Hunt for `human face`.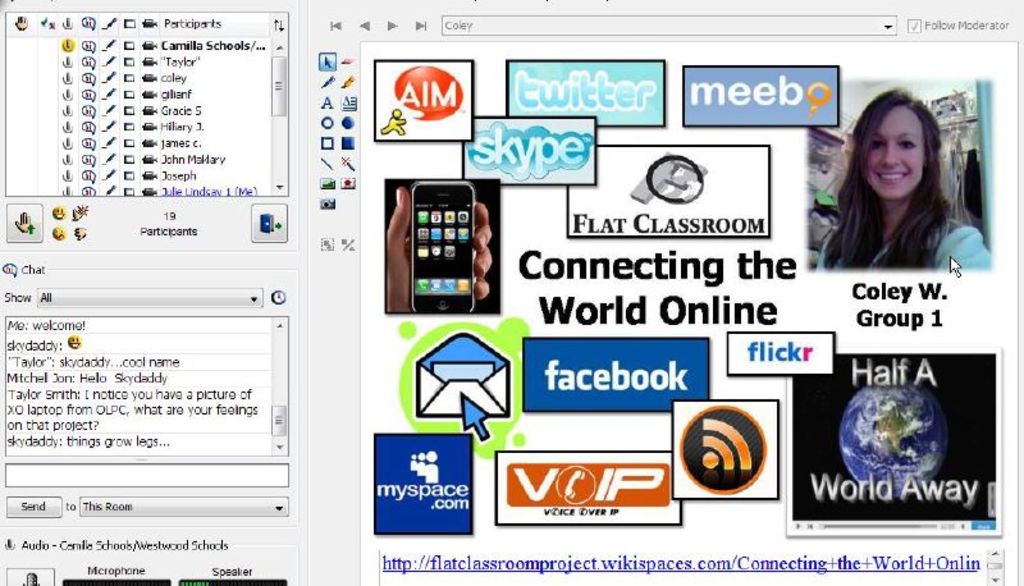
Hunted down at 860 106 925 197.
